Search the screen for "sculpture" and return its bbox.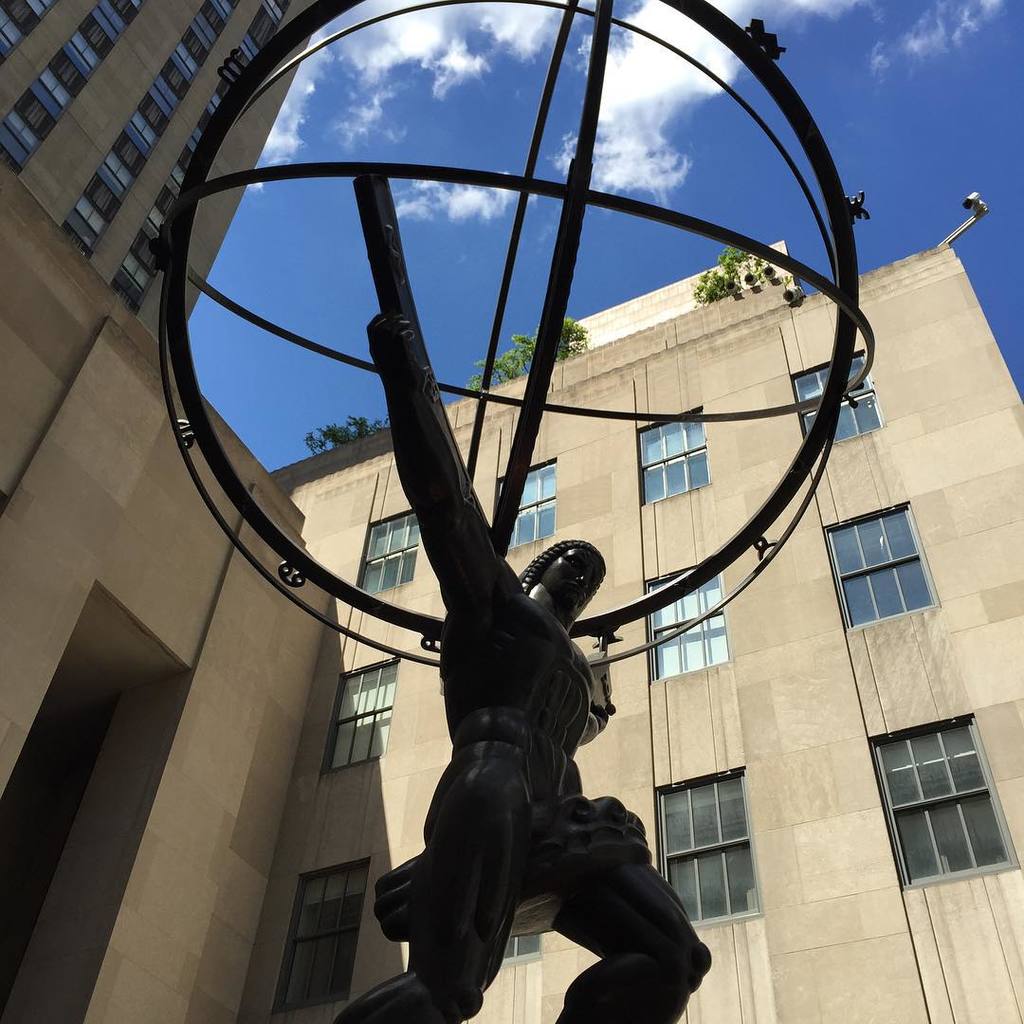
Found: (x1=337, y1=164, x2=714, y2=1023).
